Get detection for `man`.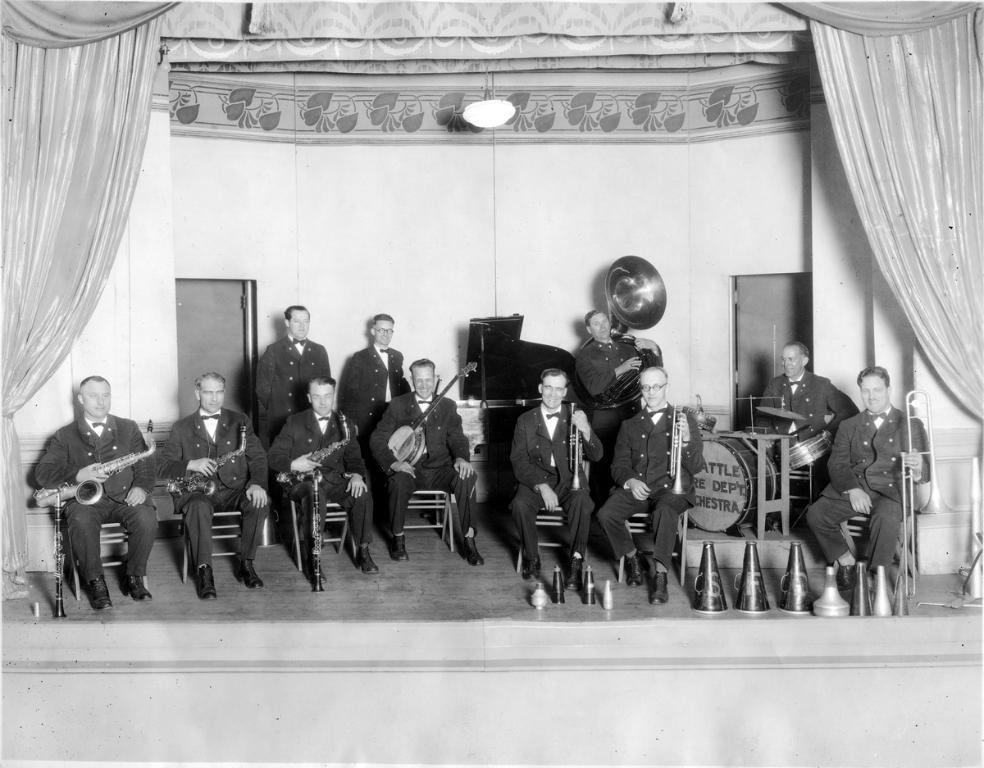
Detection: select_region(339, 313, 412, 452).
